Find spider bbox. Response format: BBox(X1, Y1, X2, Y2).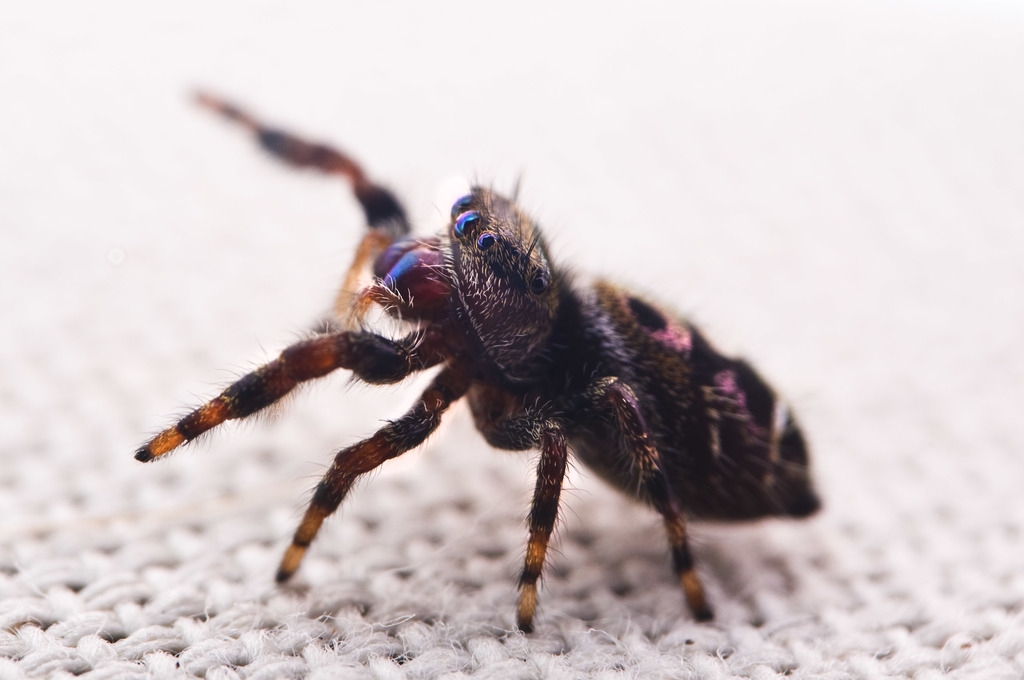
BBox(130, 82, 822, 633).
